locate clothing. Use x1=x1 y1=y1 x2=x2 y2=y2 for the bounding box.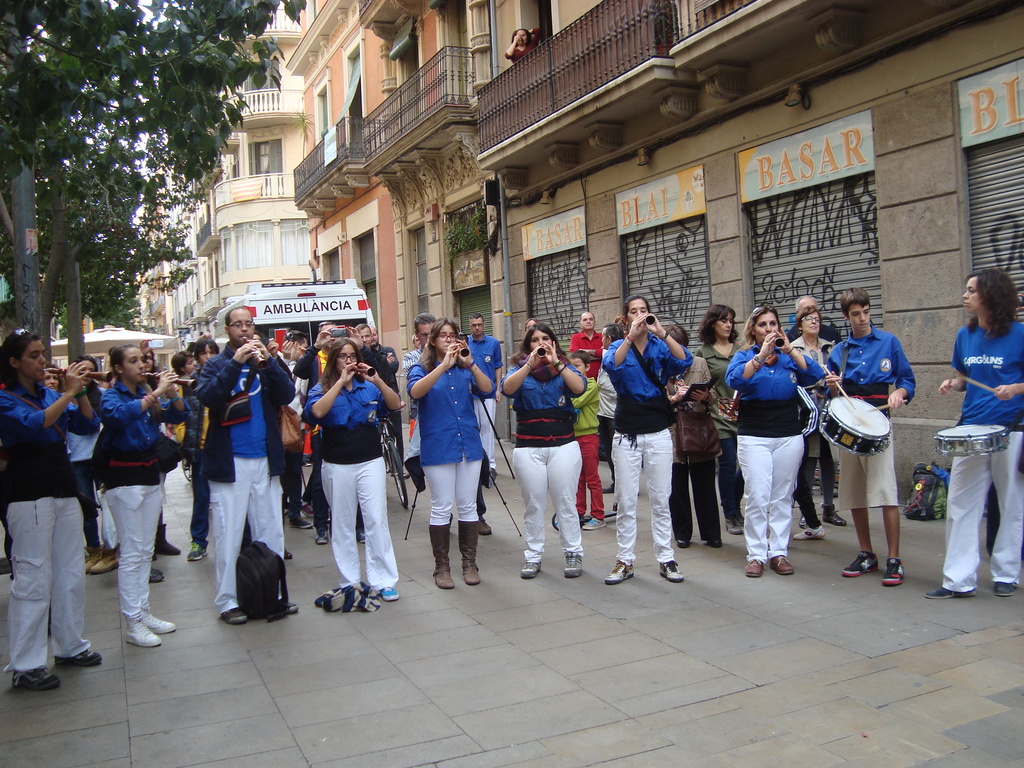
x1=556 y1=331 x2=602 y2=371.
